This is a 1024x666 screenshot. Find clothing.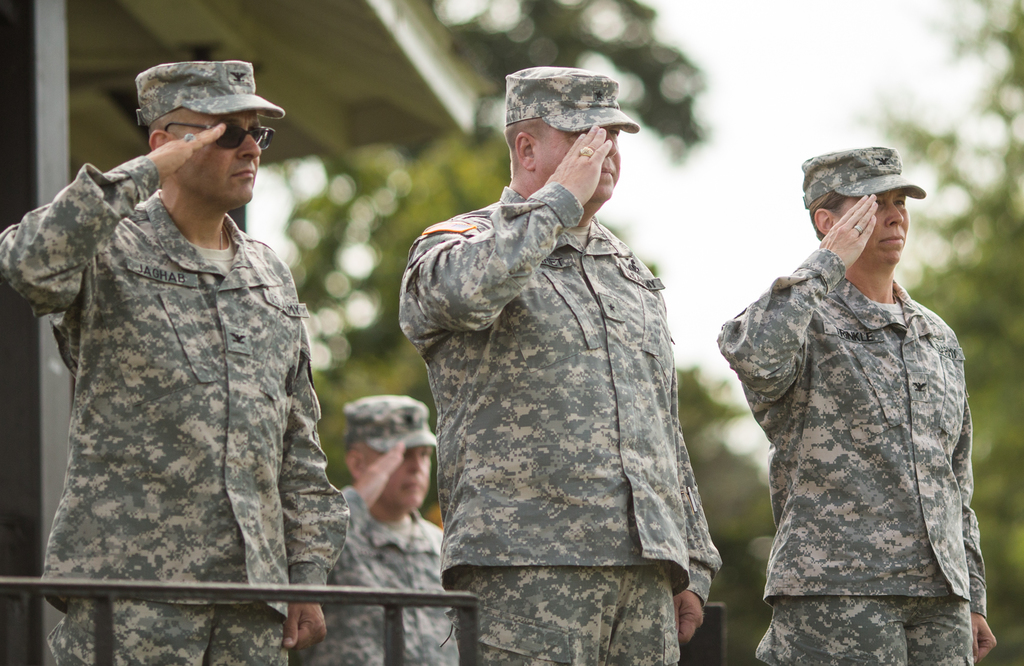
Bounding box: 716:248:989:665.
